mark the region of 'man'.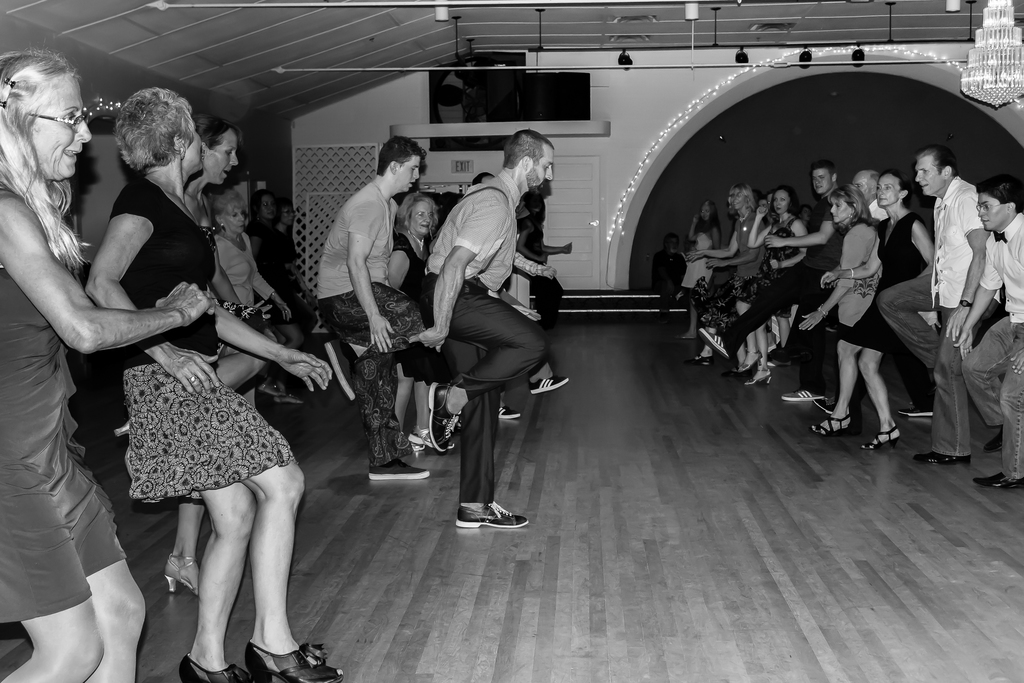
Region: (x1=405, y1=128, x2=556, y2=530).
